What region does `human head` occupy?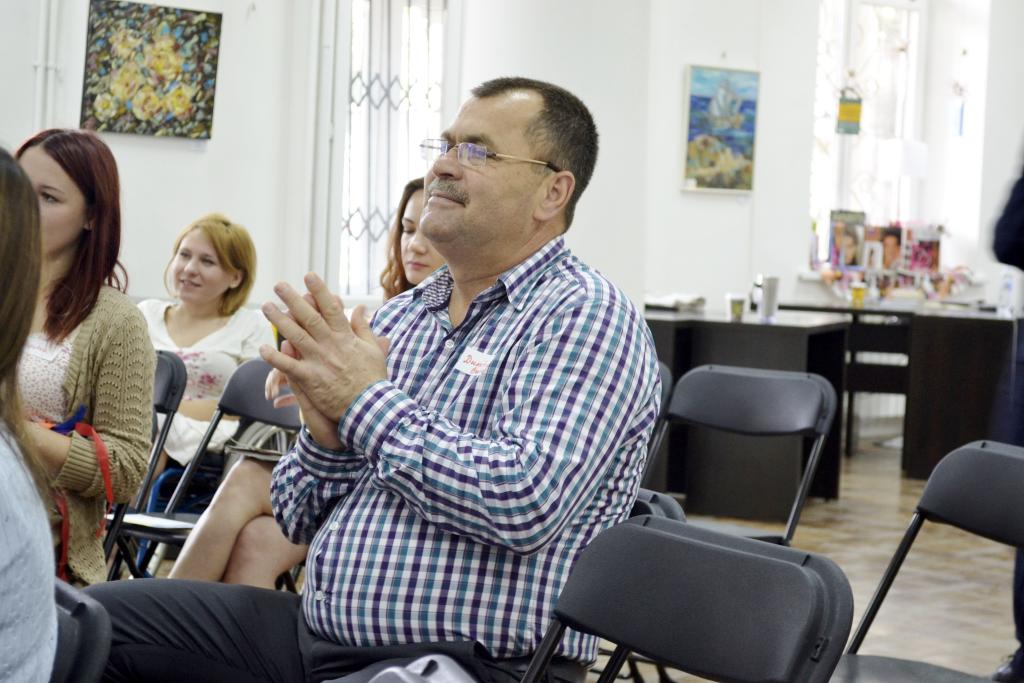
left=844, top=226, right=856, bottom=264.
